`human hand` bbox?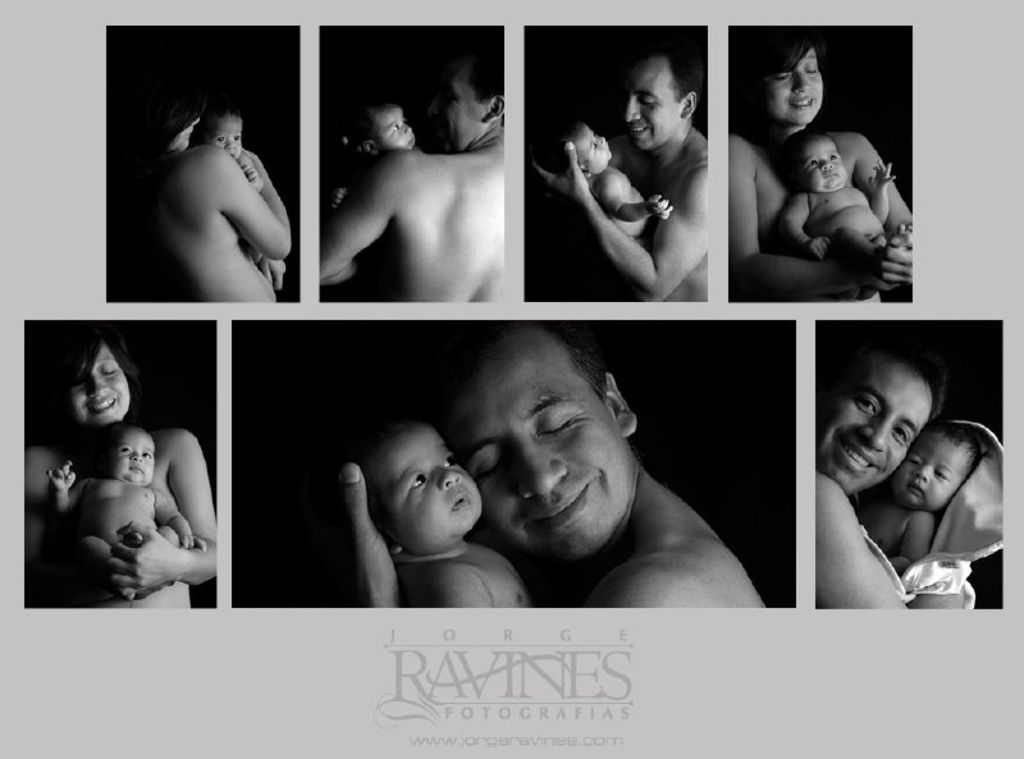
bbox=[259, 255, 287, 296]
